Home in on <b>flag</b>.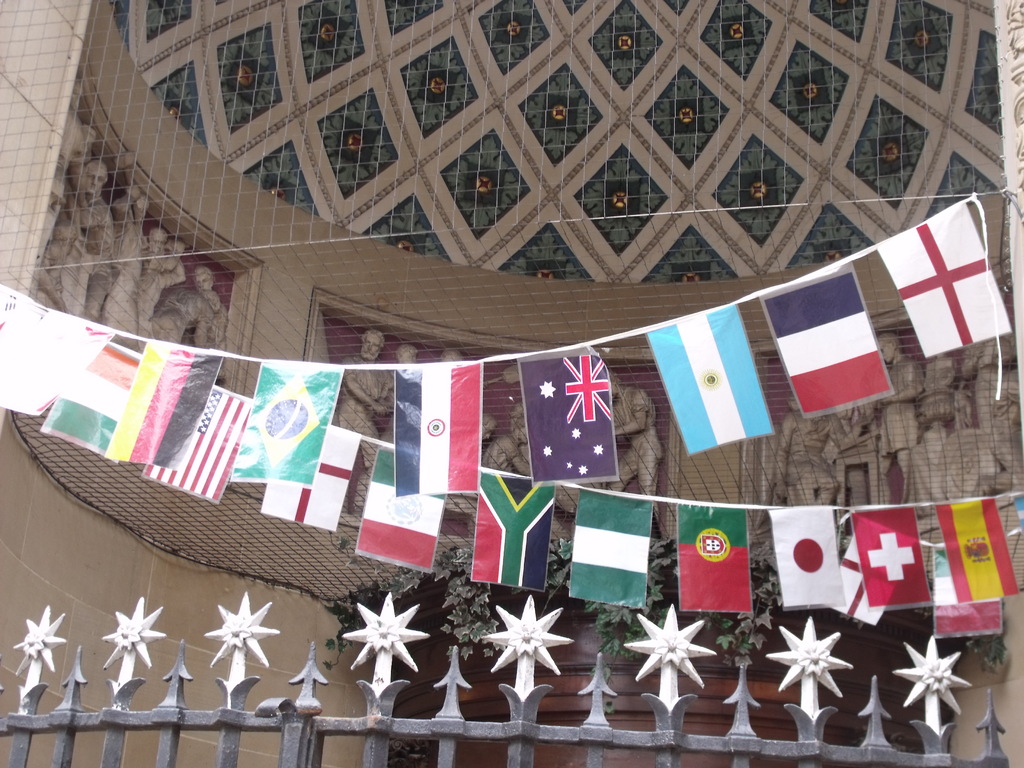
Homed in at bbox=(35, 333, 150, 460).
